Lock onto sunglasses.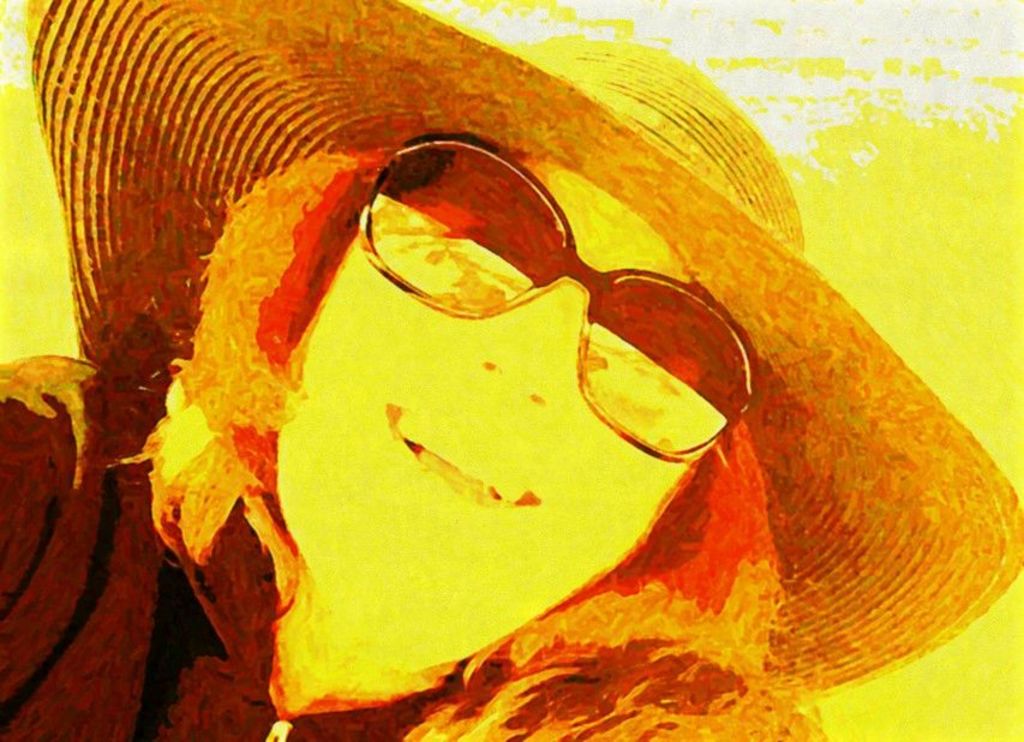
Locked: bbox=(361, 143, 760, 461).
